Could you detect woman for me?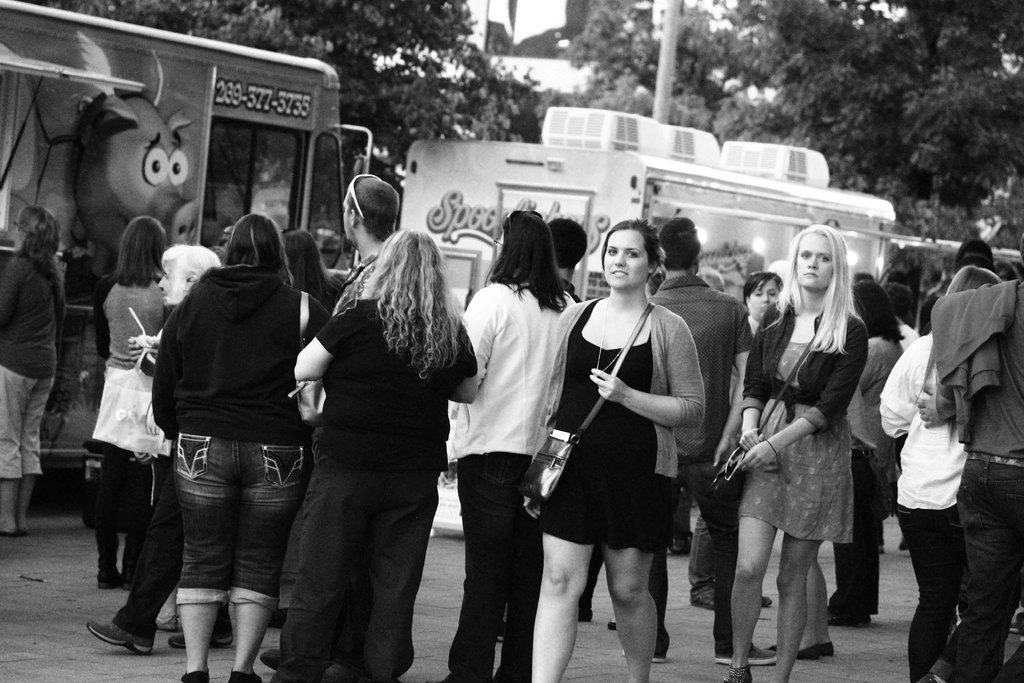
Detection result: {"x1": 93, "y1": 239, "x2": 223, "y2": 657}.
